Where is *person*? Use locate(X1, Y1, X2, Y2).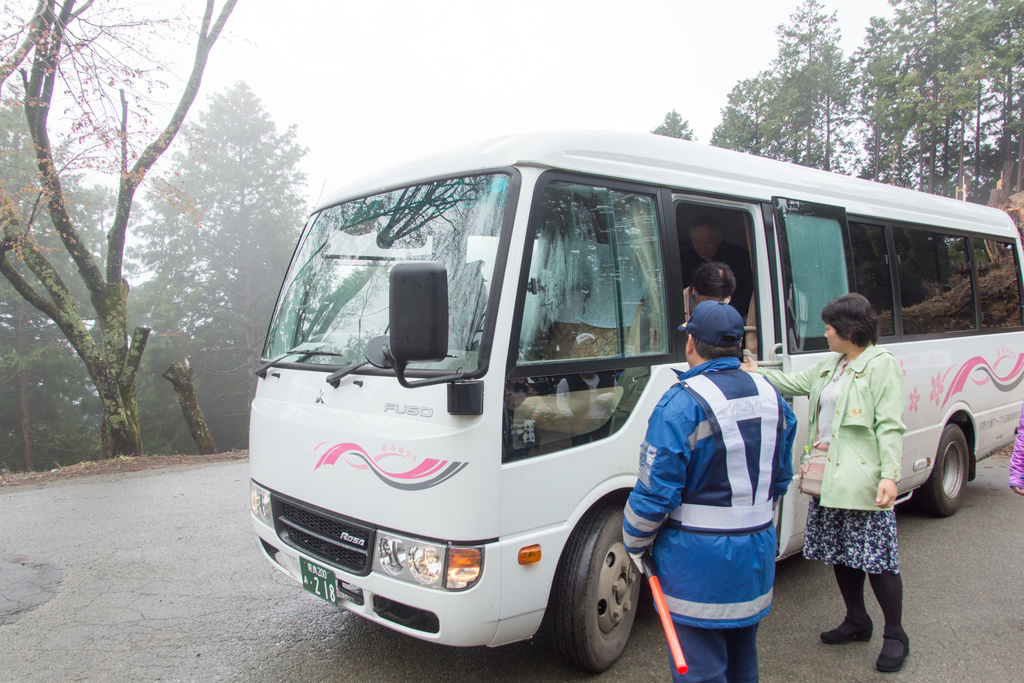
locate(685, 260, 738, 324).
